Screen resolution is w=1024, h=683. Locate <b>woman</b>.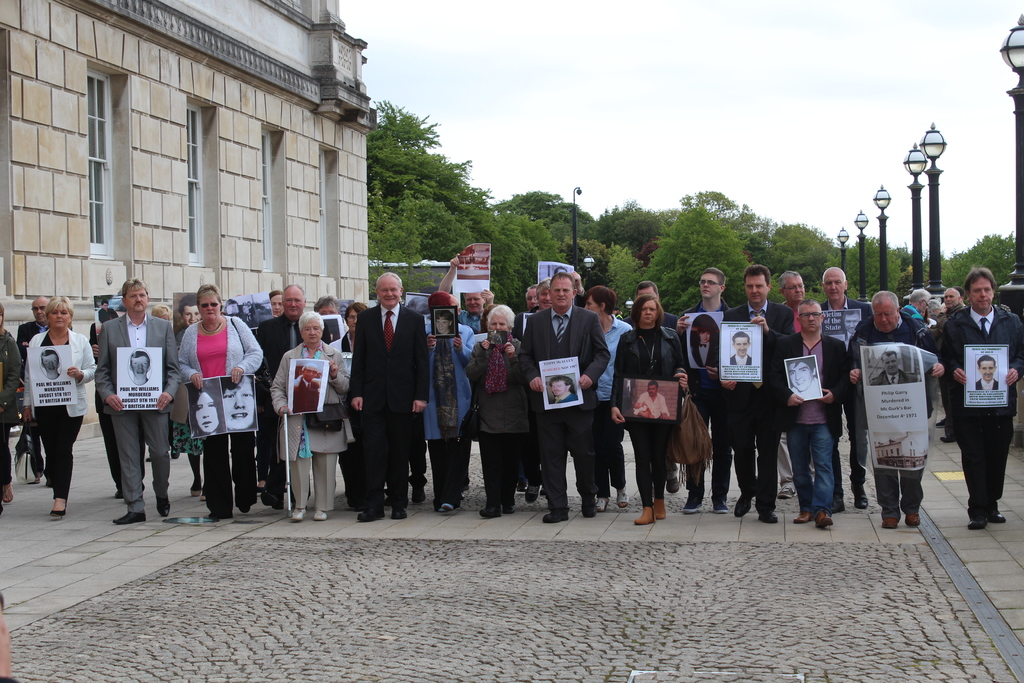
[x1=479, y1=302, x2=497, y2=336].
